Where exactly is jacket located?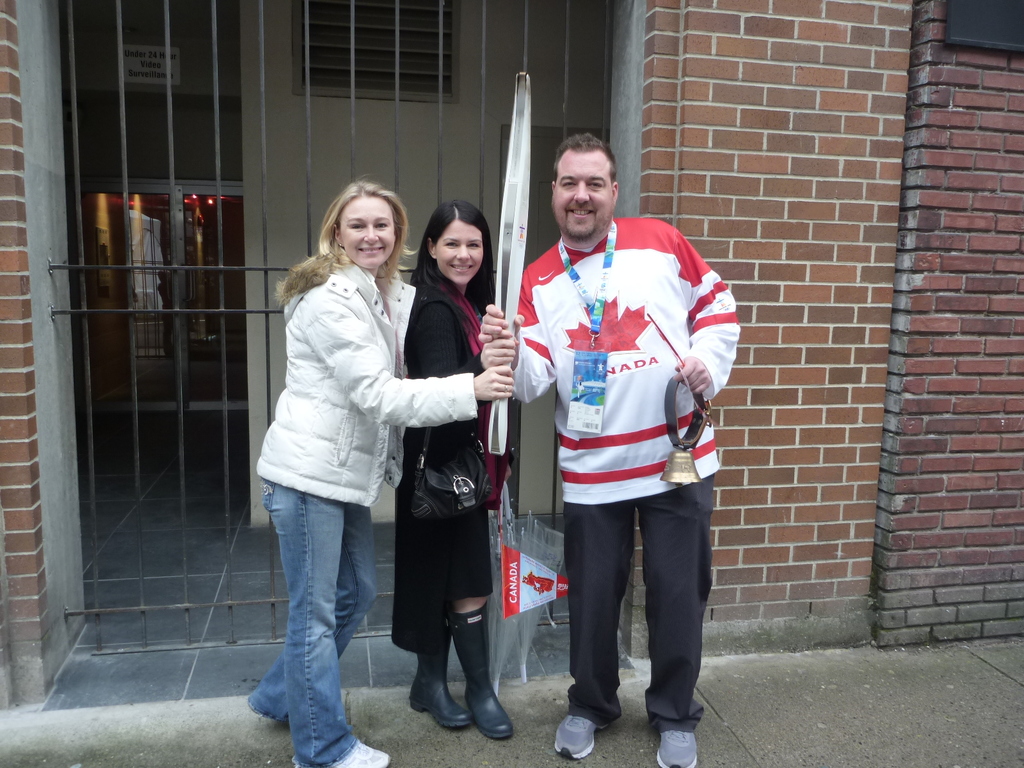
Its bounding box is box(251, 258, 477, 510).
